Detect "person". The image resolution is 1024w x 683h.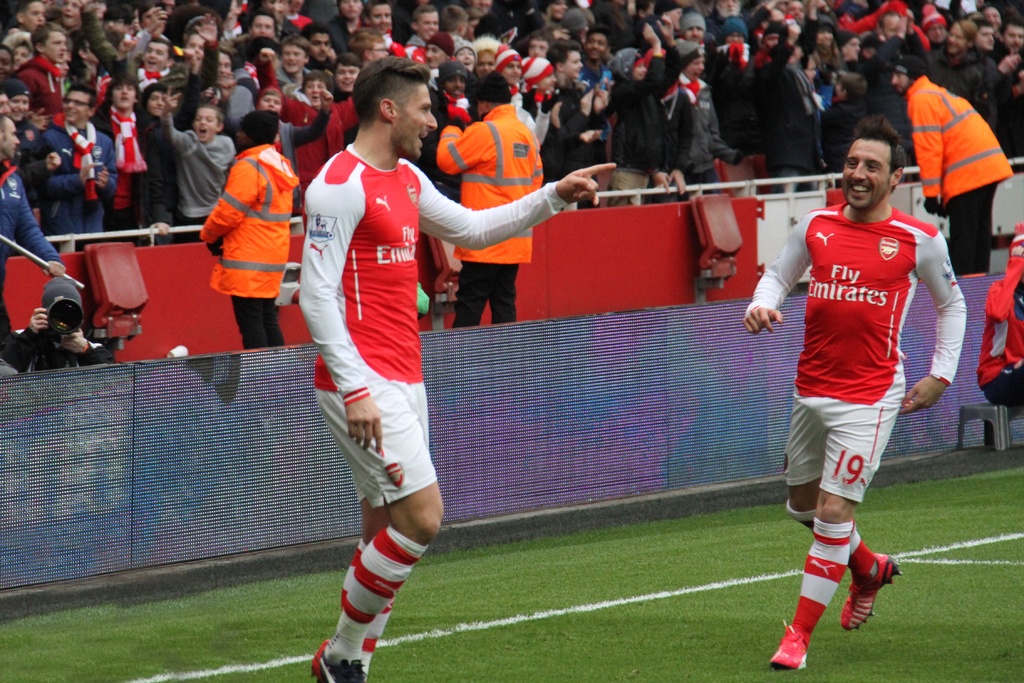
[885,50,1010,279].
